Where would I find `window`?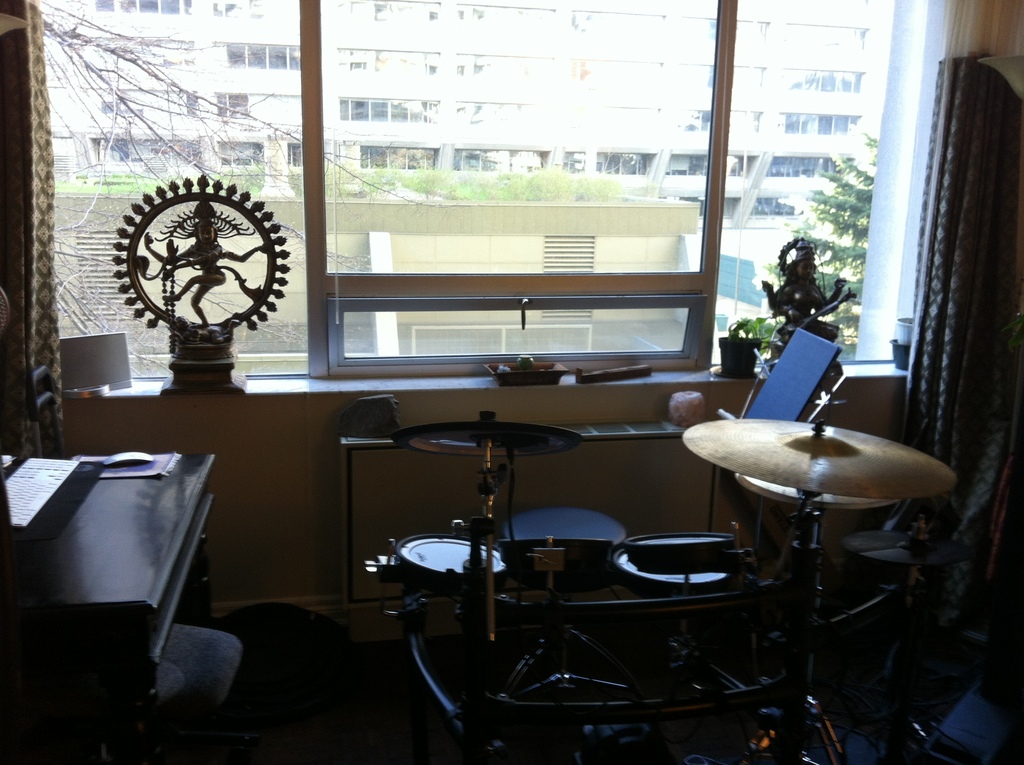
At 330/0/441/21.
